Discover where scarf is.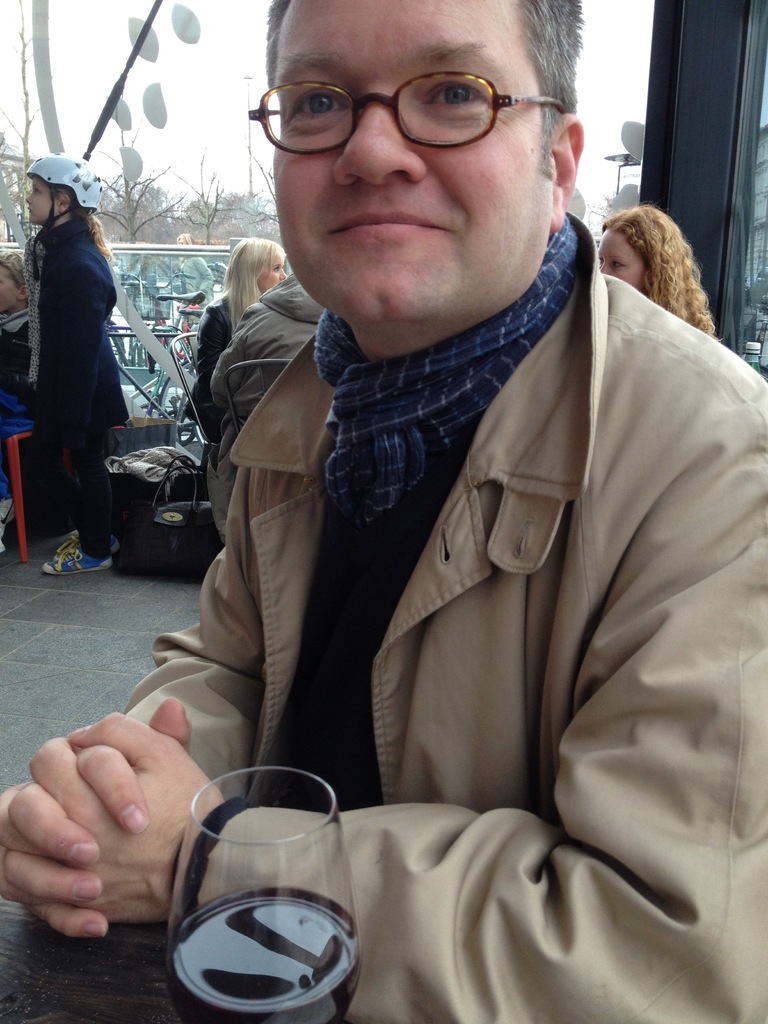
Discovered at box(24, 220, 86, 381).
